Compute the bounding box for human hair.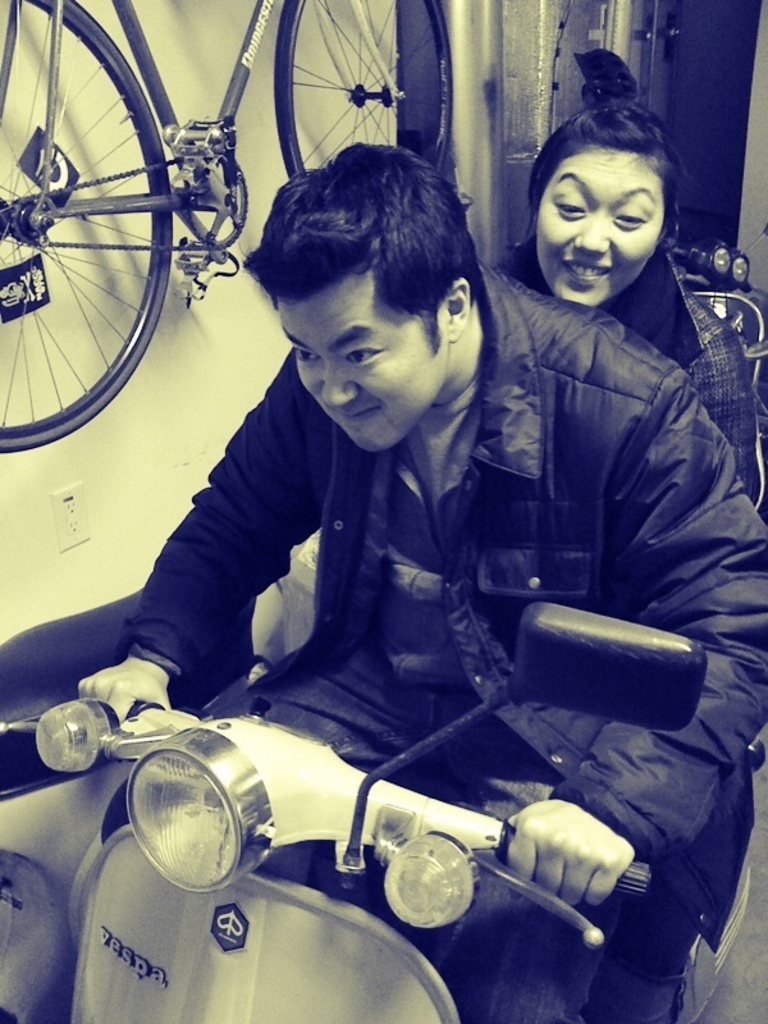
[left=243, top=147, right=486, bottom=342].
